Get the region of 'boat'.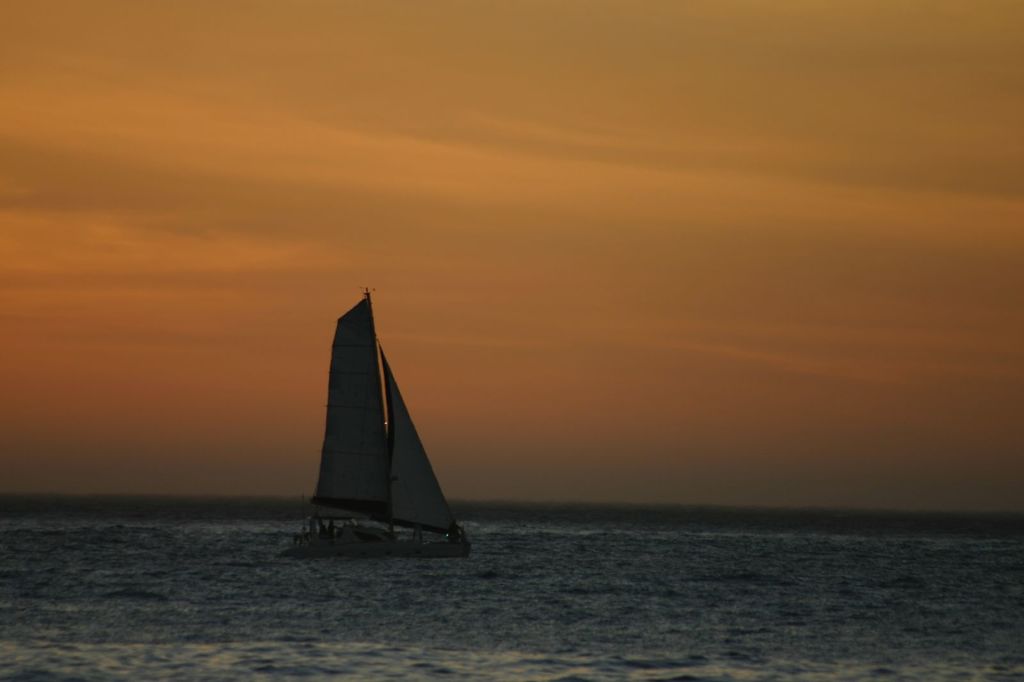
locate(293, 283, 470, 571).
